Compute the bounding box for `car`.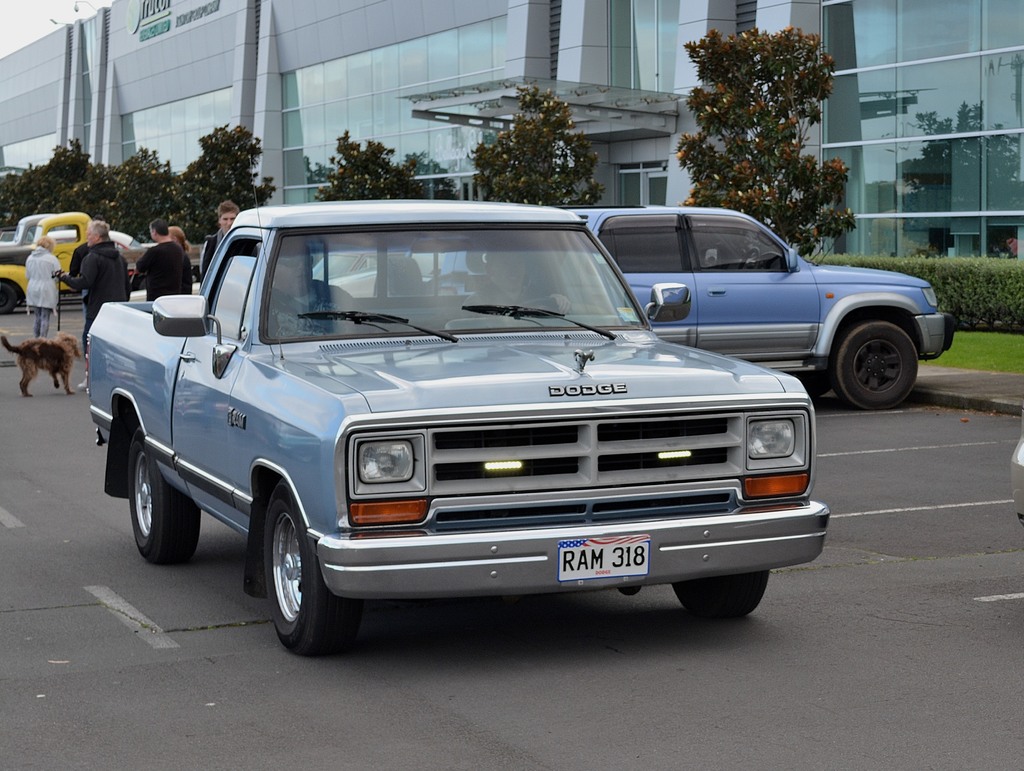
crop(440, 199, 956, 410).
